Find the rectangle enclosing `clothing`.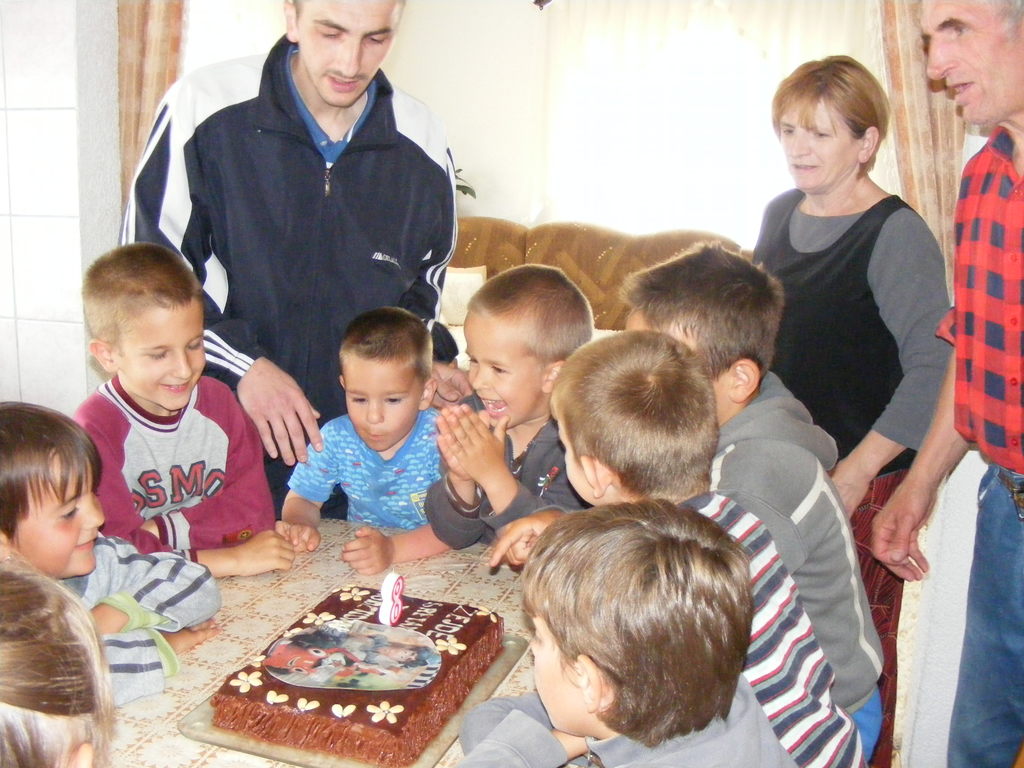
(x1=126, y1=32, x2=495, y2=445).
